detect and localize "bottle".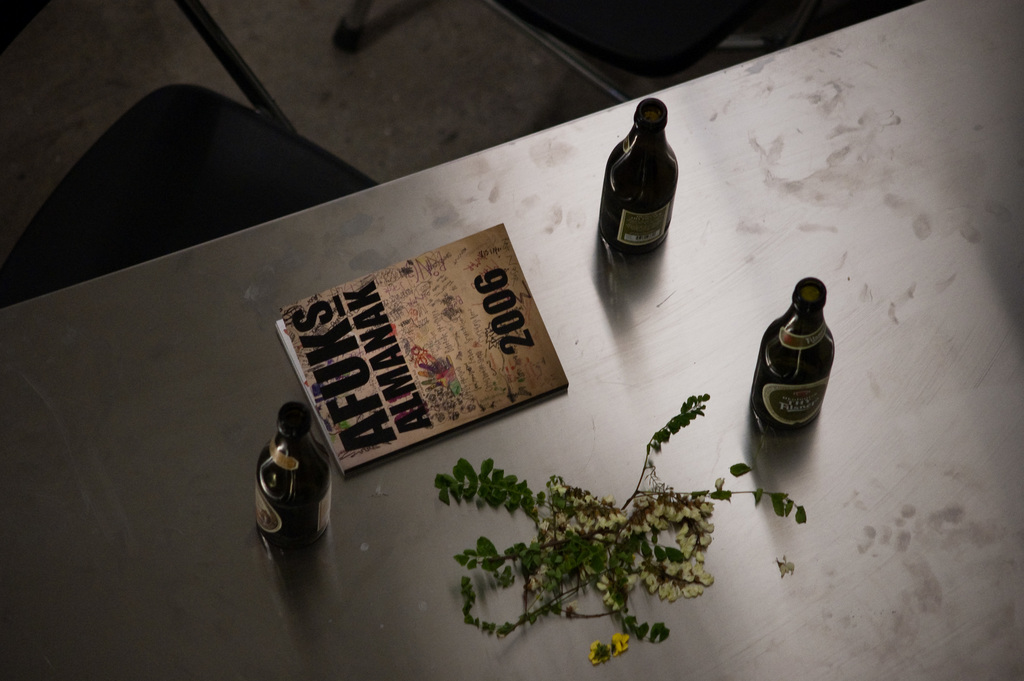
Localized at bbox=[601, 99, 677, 259].
